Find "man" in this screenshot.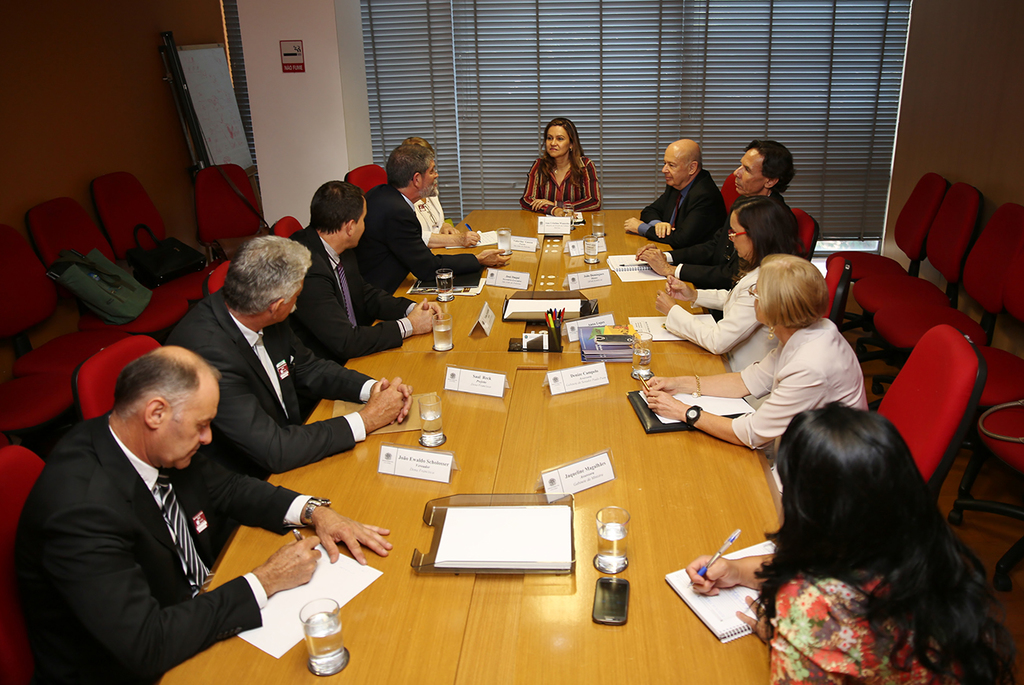
The bounding box for "man" is [x1=24, y1=325, x2=303, y2=684].
